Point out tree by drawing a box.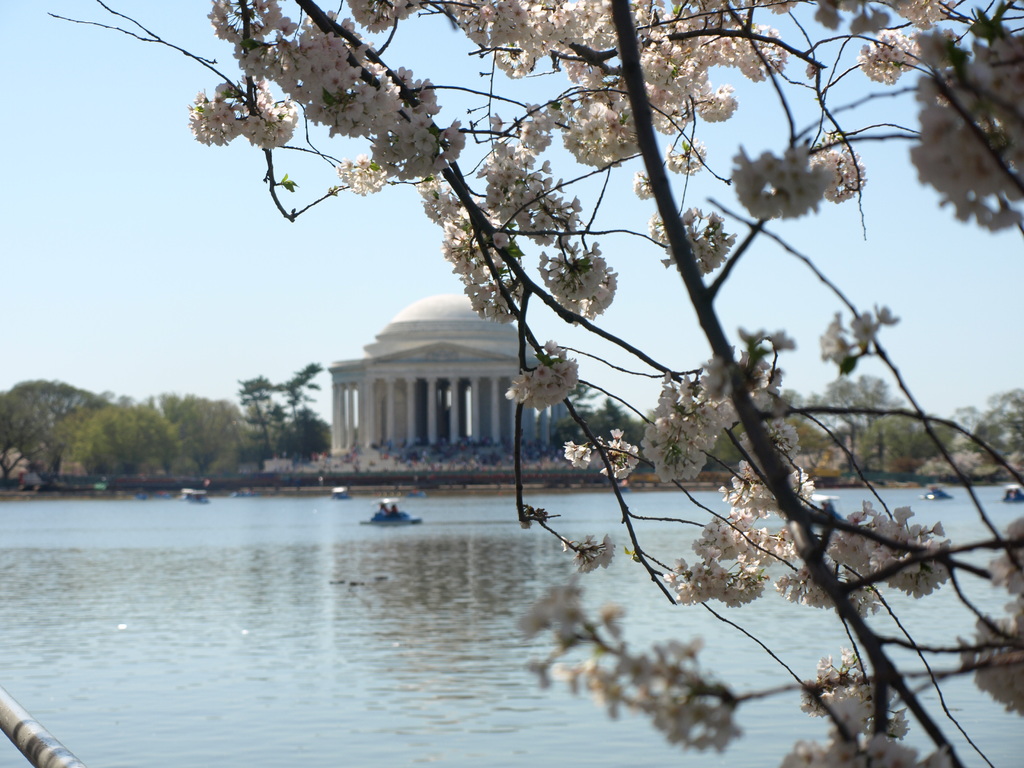
l=236, t=371, r=280, b=458.
